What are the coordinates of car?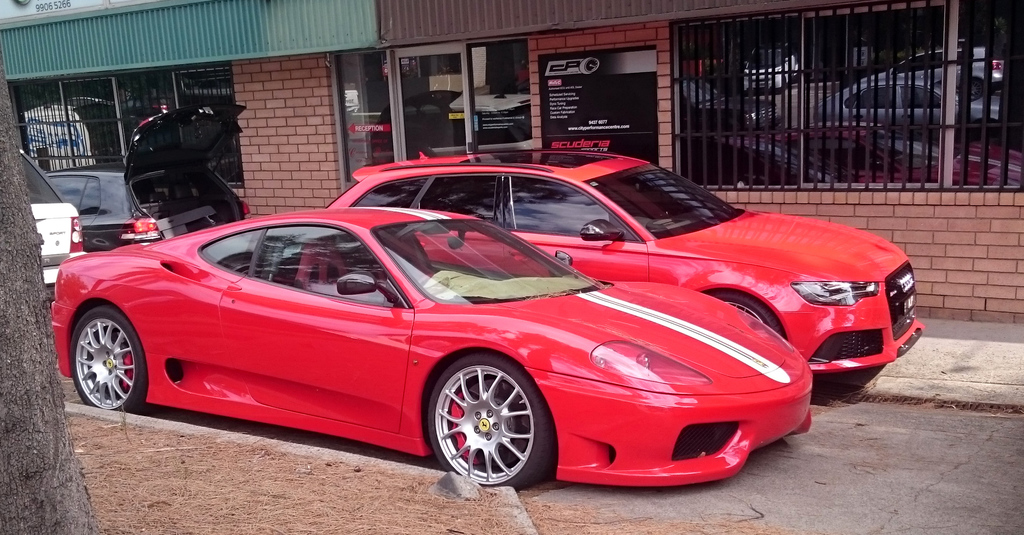
(738, 42, 799, 85).
